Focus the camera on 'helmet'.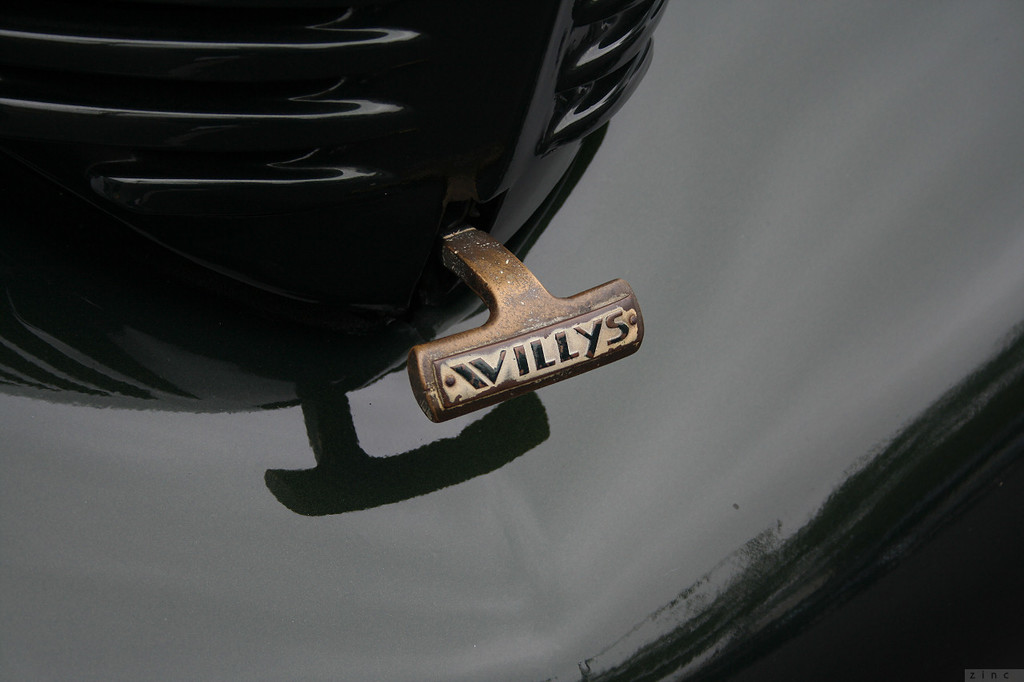
Focus region: {"x1": 0, "y1": 0, "x2": 674, "y2": 417}.
